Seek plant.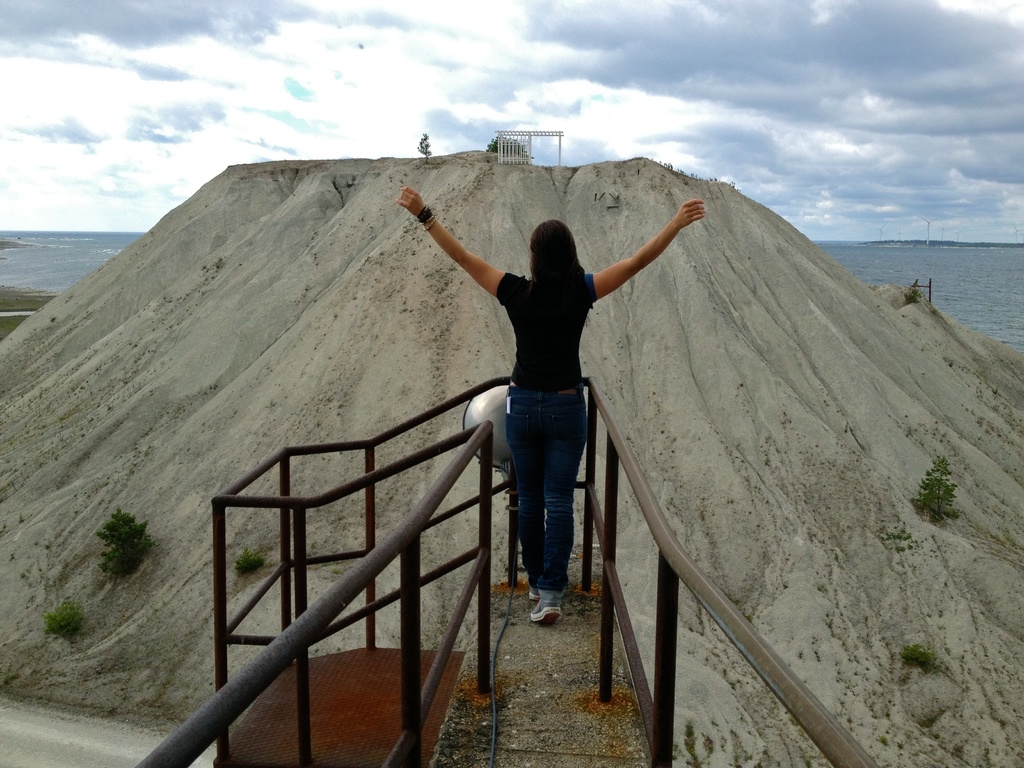
(44,593,87,643).
